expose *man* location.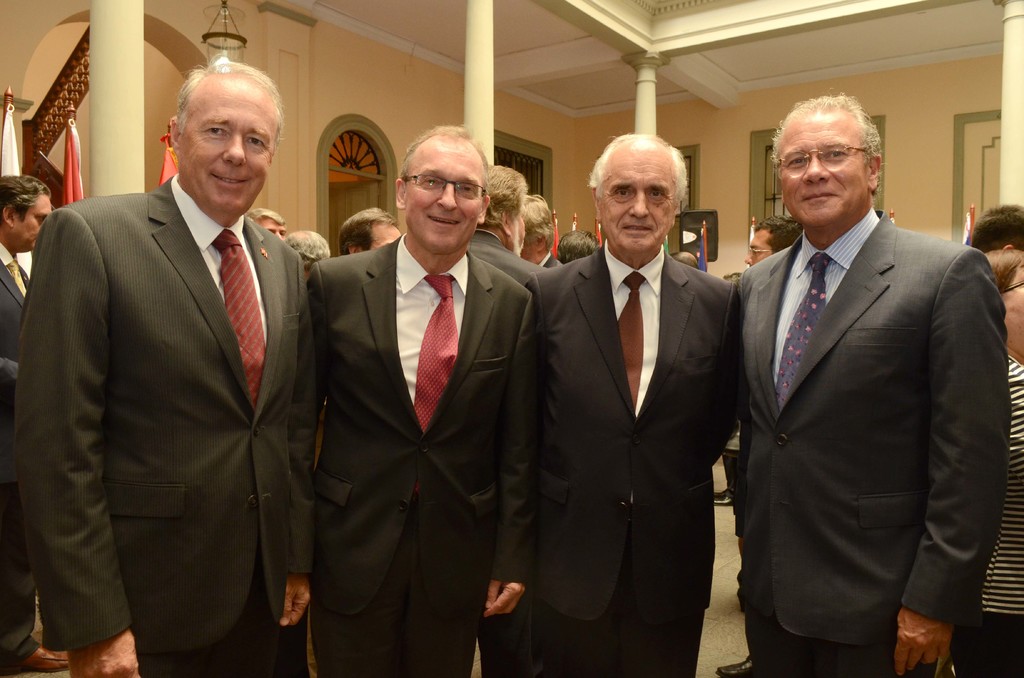
Exposed at [335,206,401,255].
